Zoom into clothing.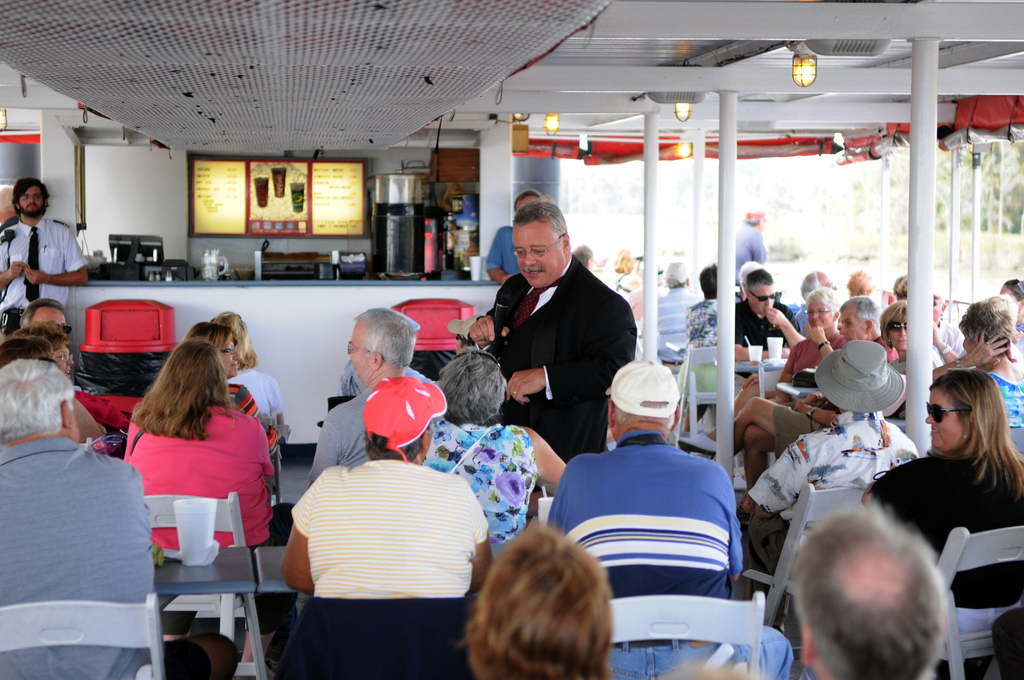
Zoom target: bbox(0, 216, 87, 334).
